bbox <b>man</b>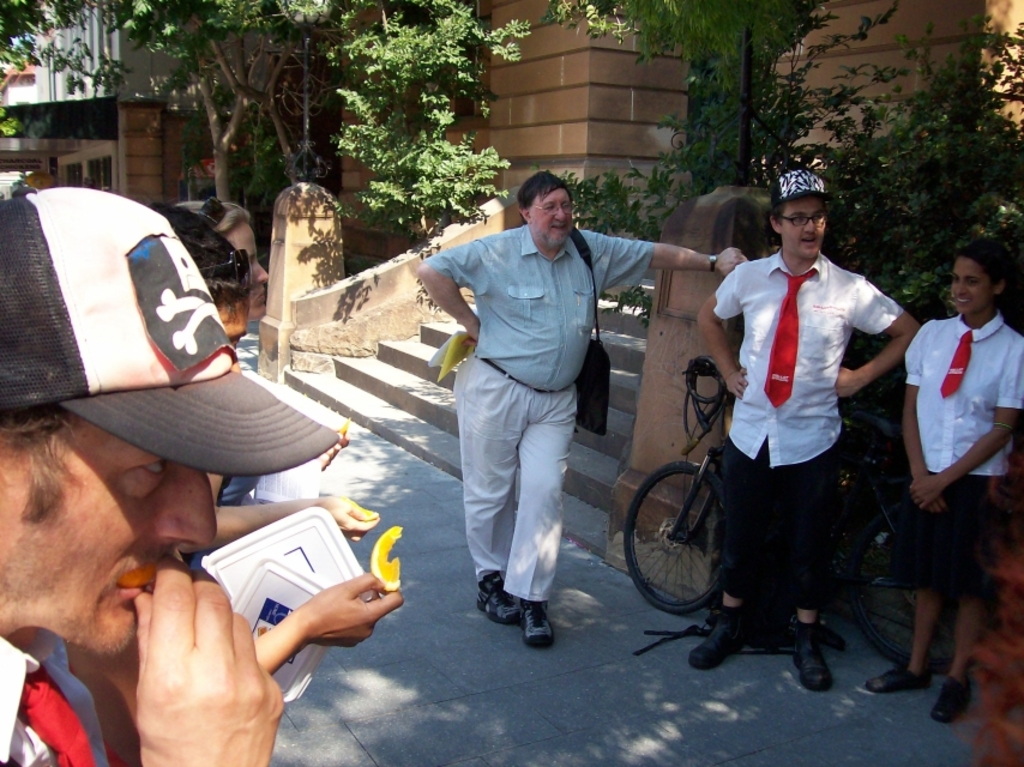
rect(0, 182, 327, 766)
